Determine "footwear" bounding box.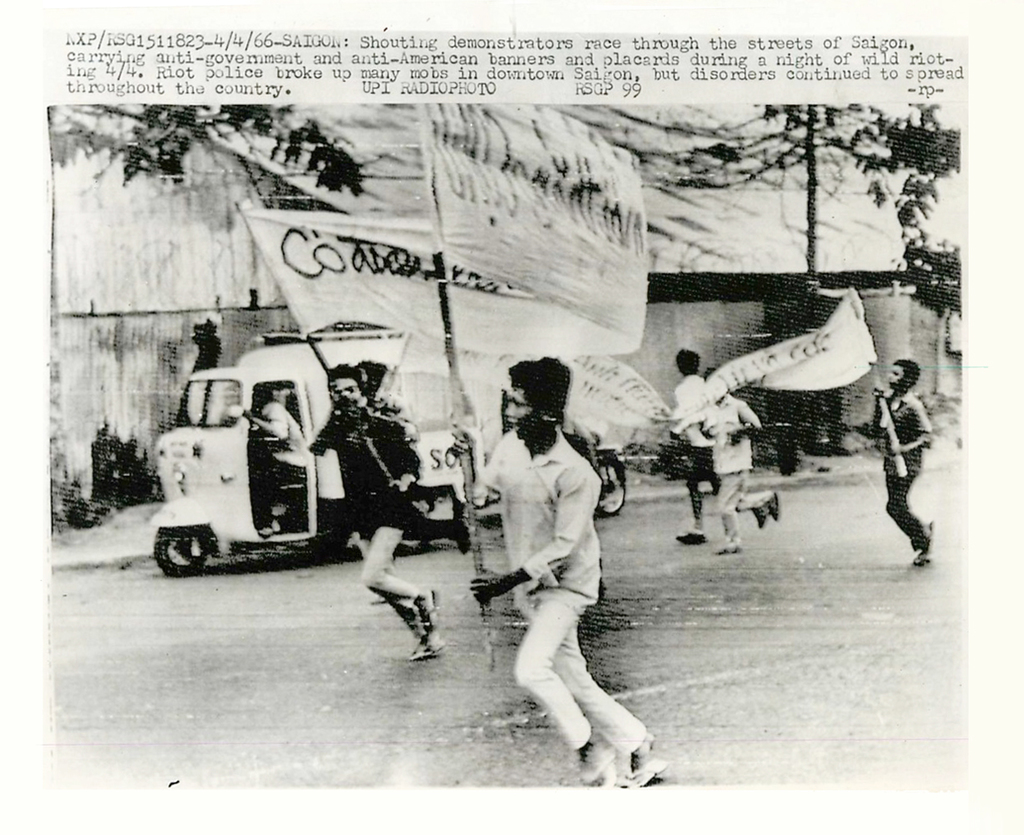
Determined: bbox=[721, 539, 741, 555].
